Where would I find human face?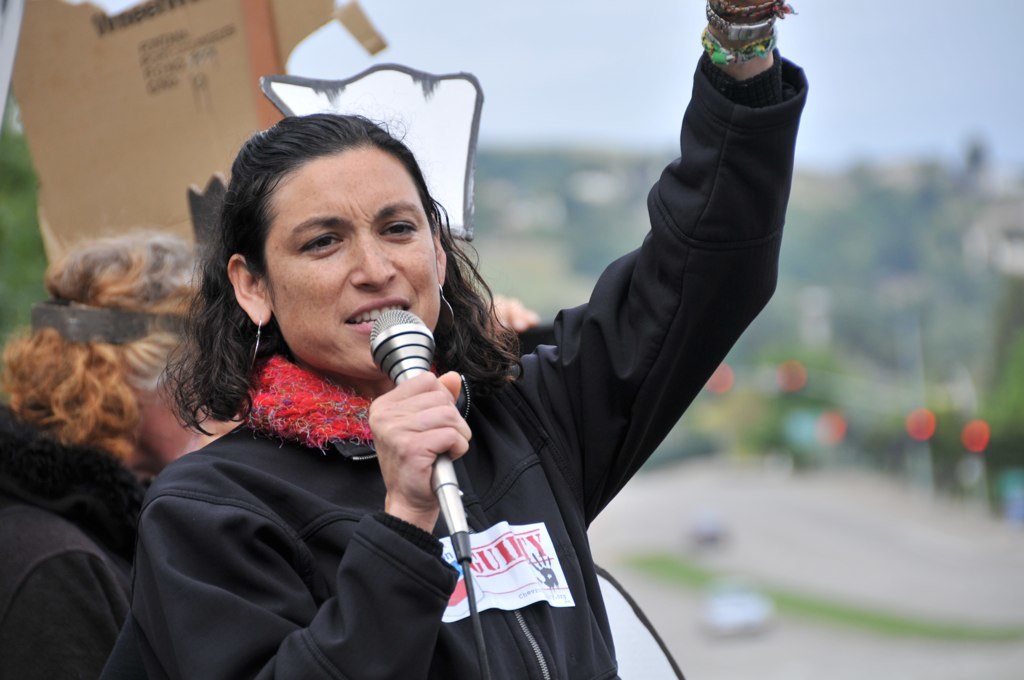
At (x1=261, y1=150, x2=443, y2=373).
